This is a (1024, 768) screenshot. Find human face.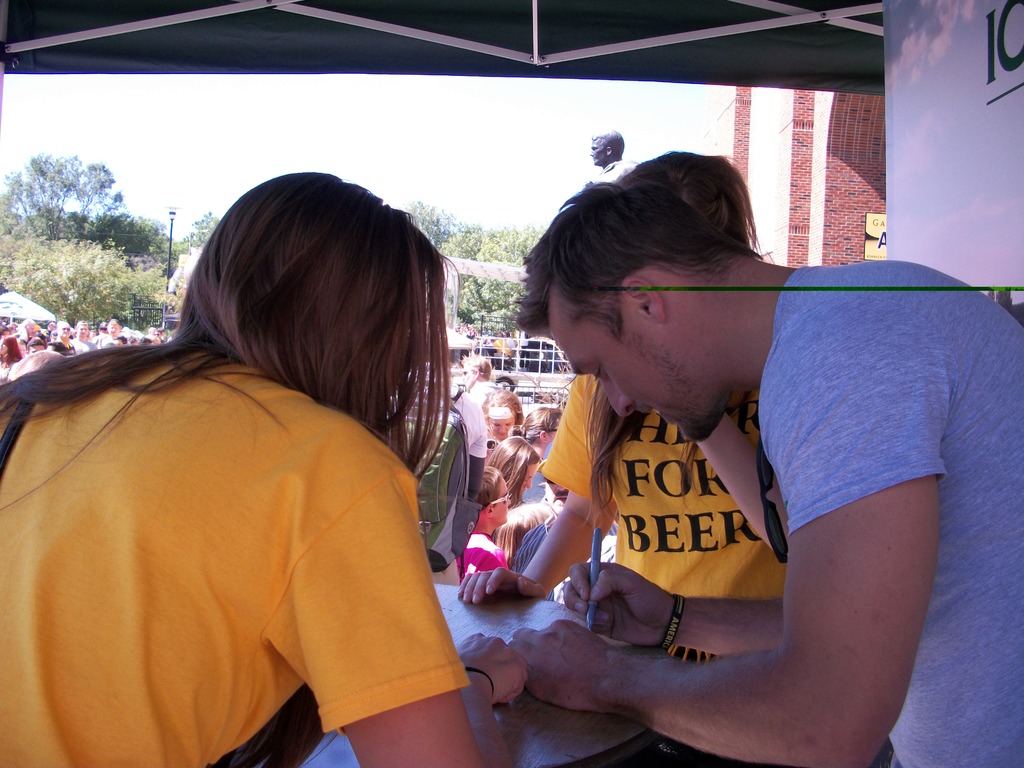
Bounding box: <region>48, 321, 53, 331</region>.
